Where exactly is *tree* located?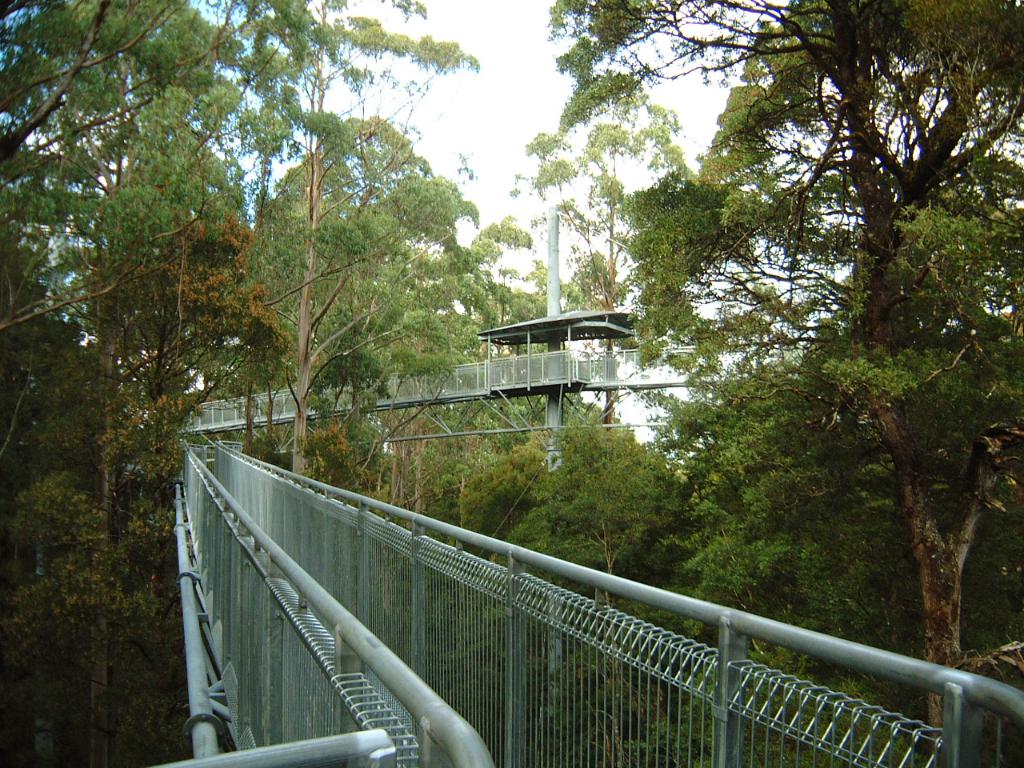
Its bounding box is pyautogui.locateOnScreen(565, 214, 657, 350).
